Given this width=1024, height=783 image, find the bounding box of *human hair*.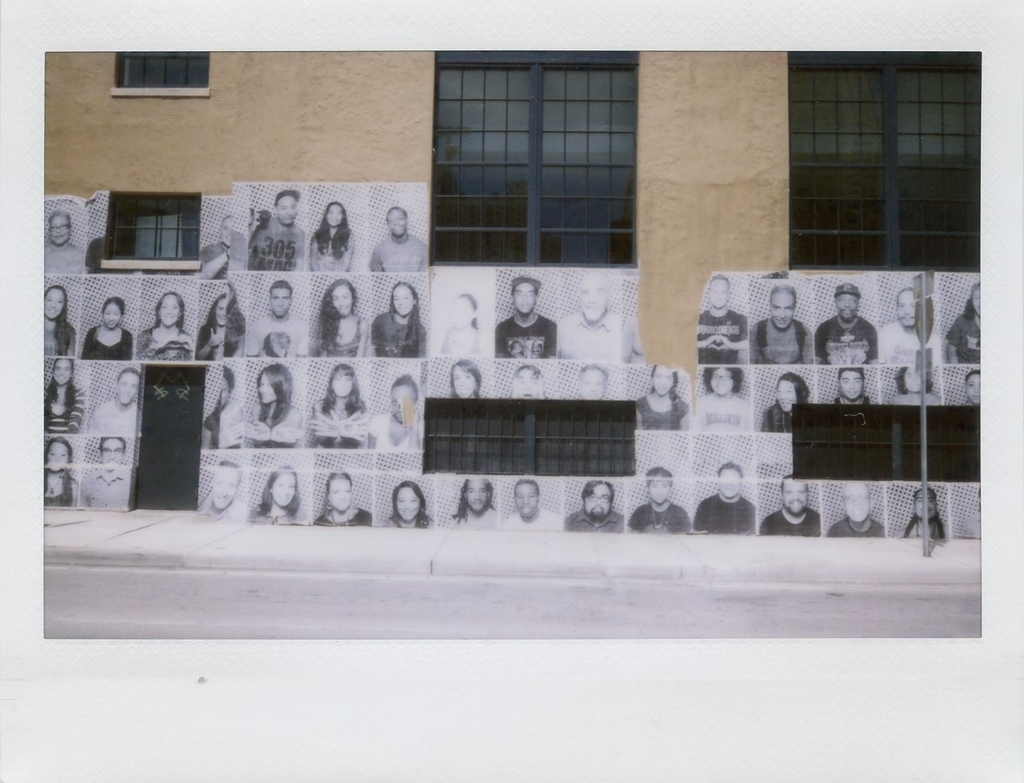
(x1=963, y1=284, x2=978, y2=317).
